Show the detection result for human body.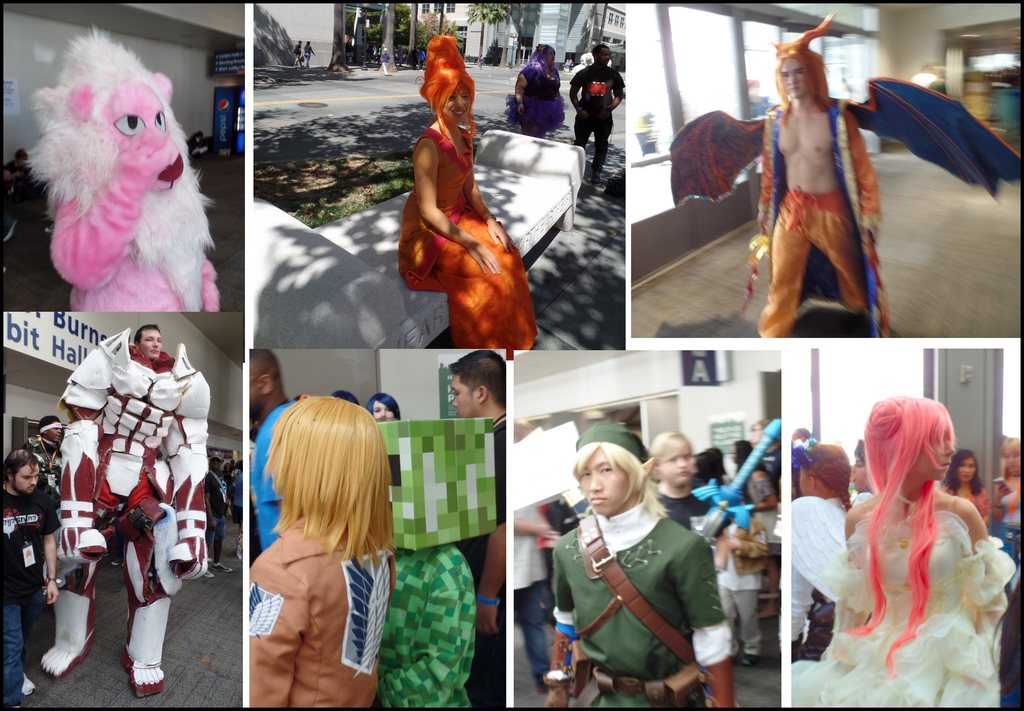
x1=566, y1=40, x2=627, y2=179.
